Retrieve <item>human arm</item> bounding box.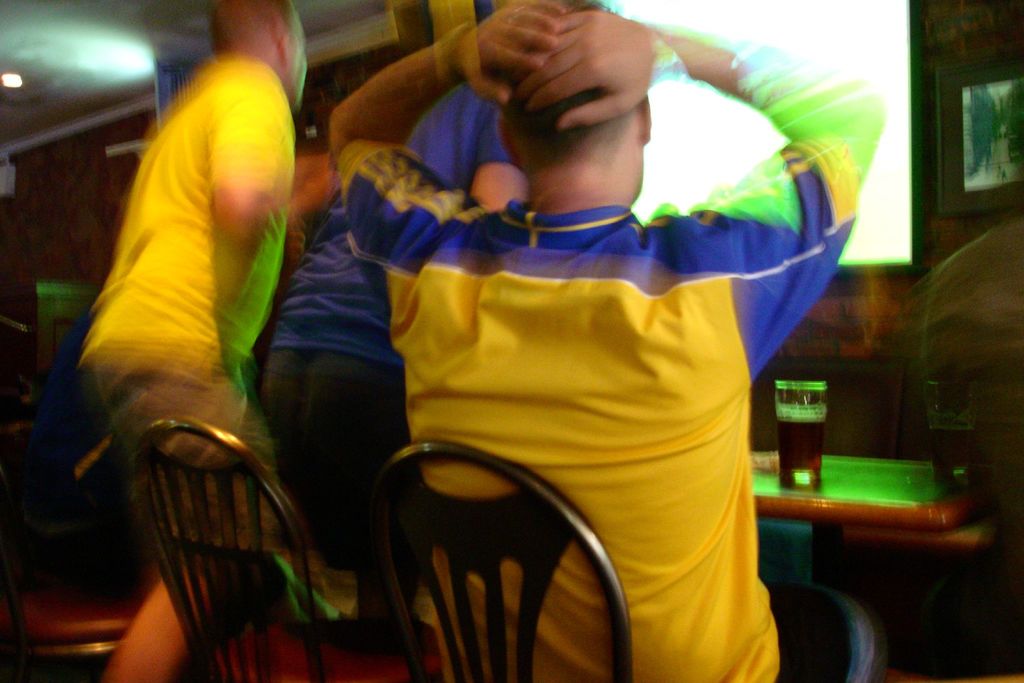
Bounding box: <region>510, 9, 888, 394</region>.
